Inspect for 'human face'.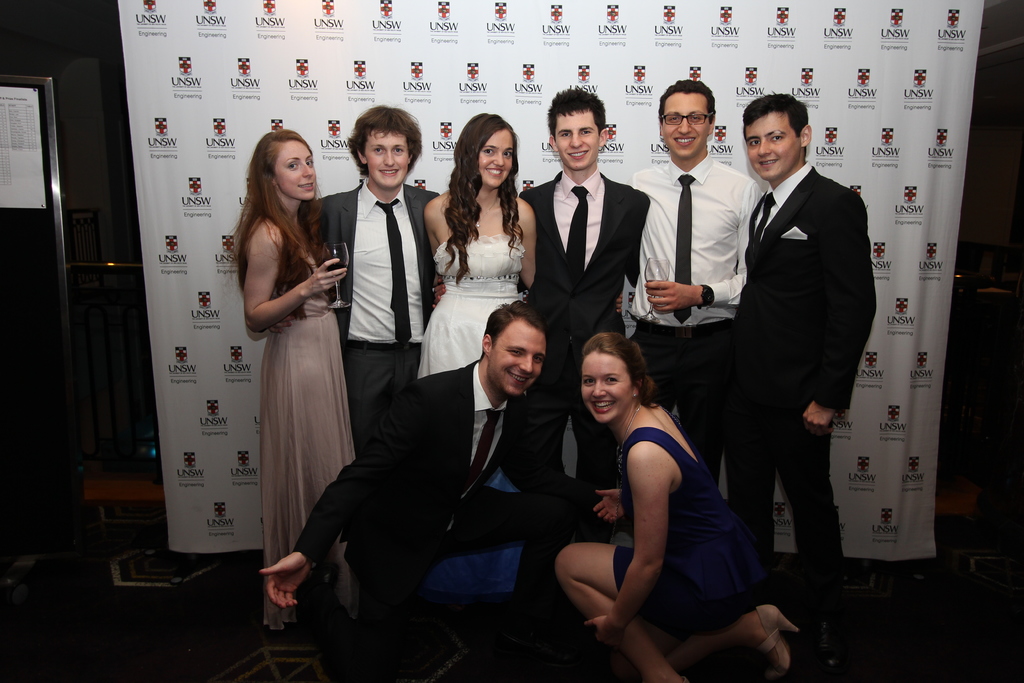
Inspection: detection(580, 351, 636, 425).
